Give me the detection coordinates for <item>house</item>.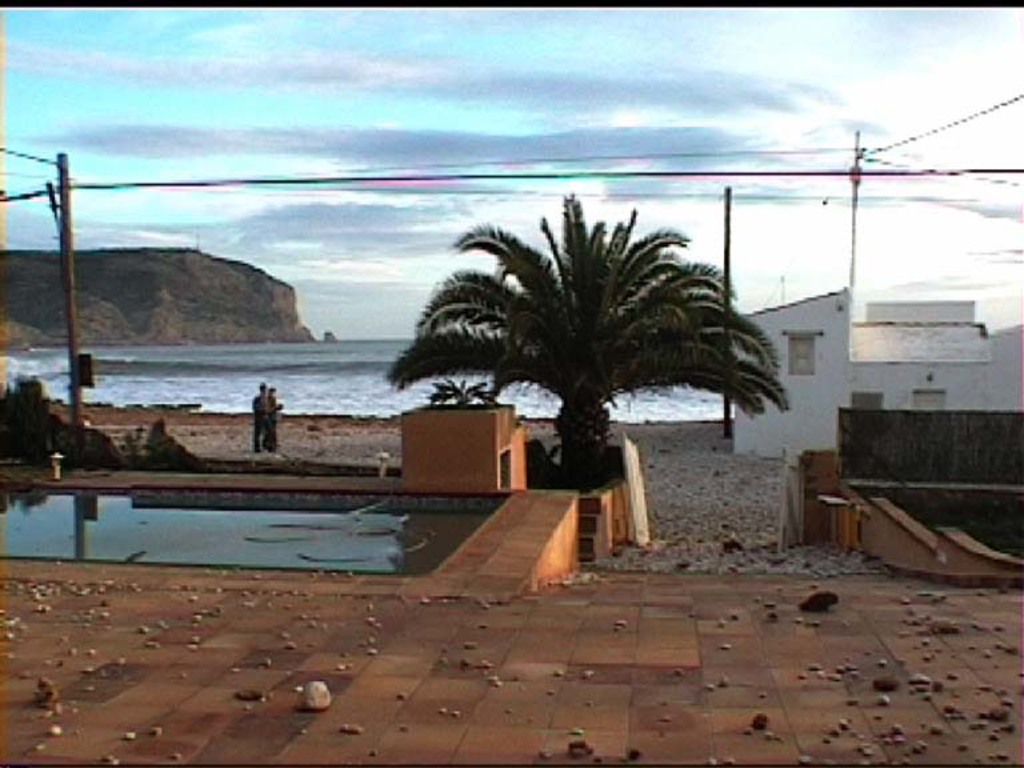
box=[395, 399, 533, 488].
